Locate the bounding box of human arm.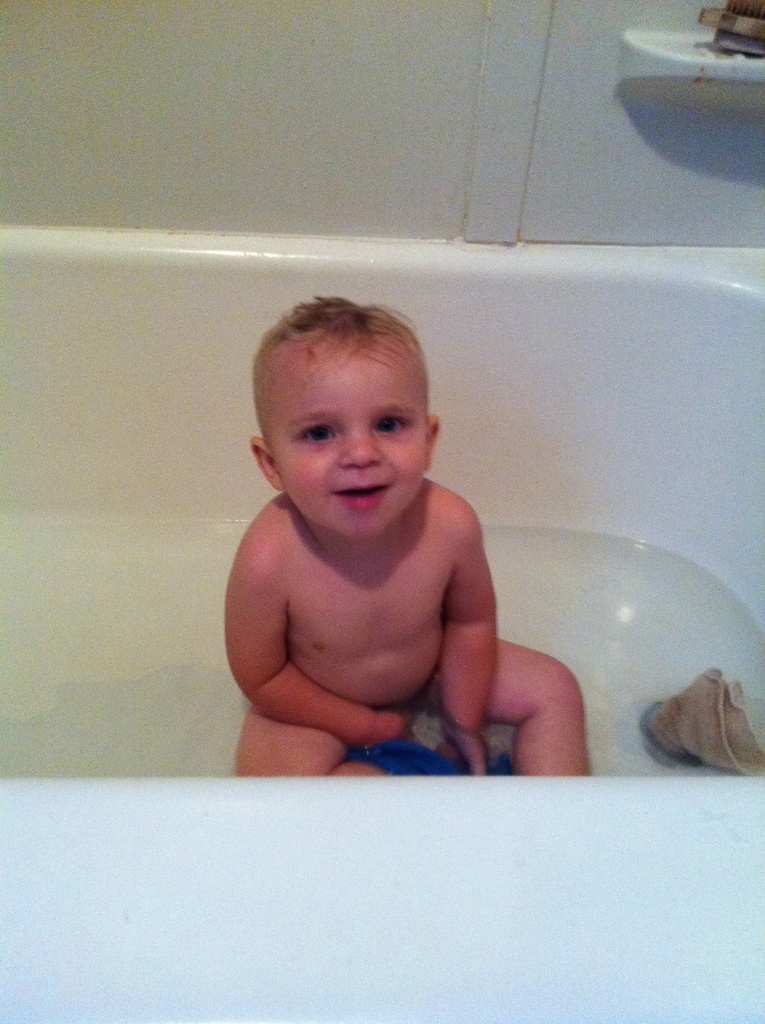
Bounding box: 434, 529, 503, 790.
